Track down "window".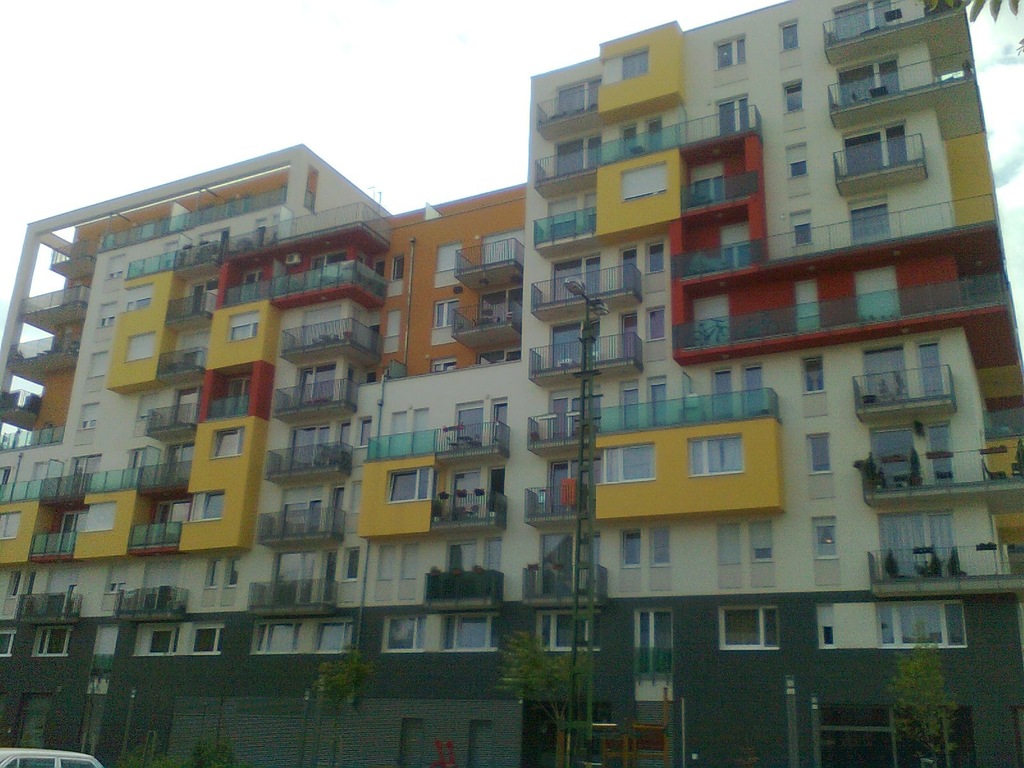
Tracked to <region>556, 76, 605, 120</region>.
